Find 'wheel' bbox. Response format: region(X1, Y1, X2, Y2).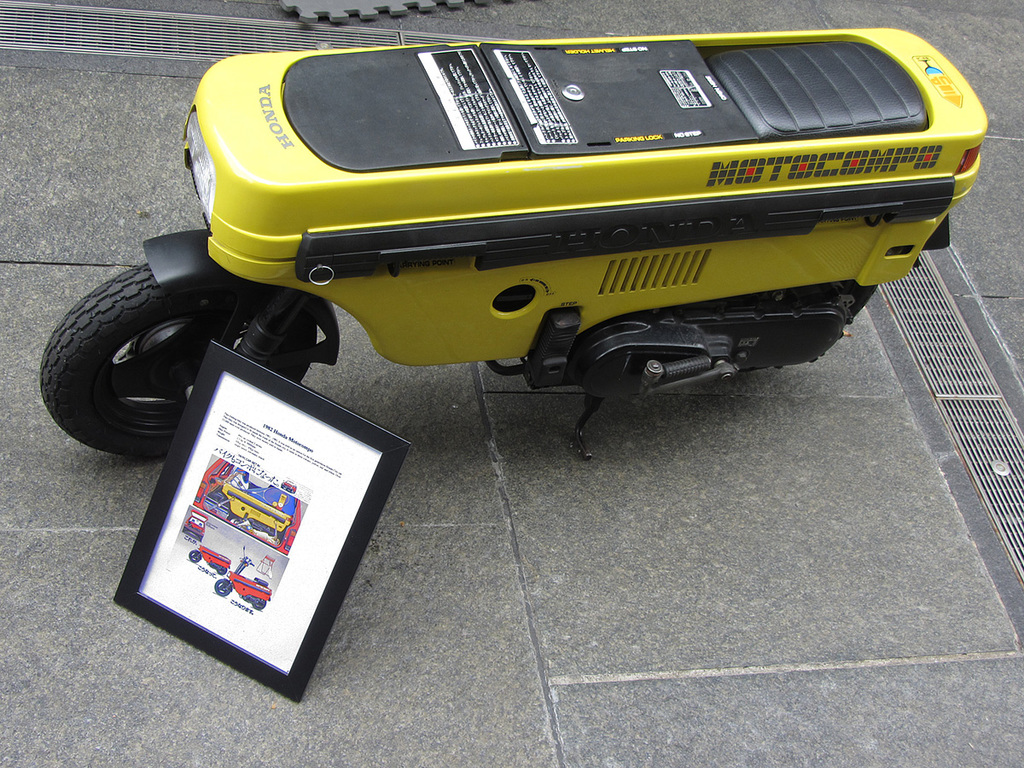
region(43, 250, 357, 459).
